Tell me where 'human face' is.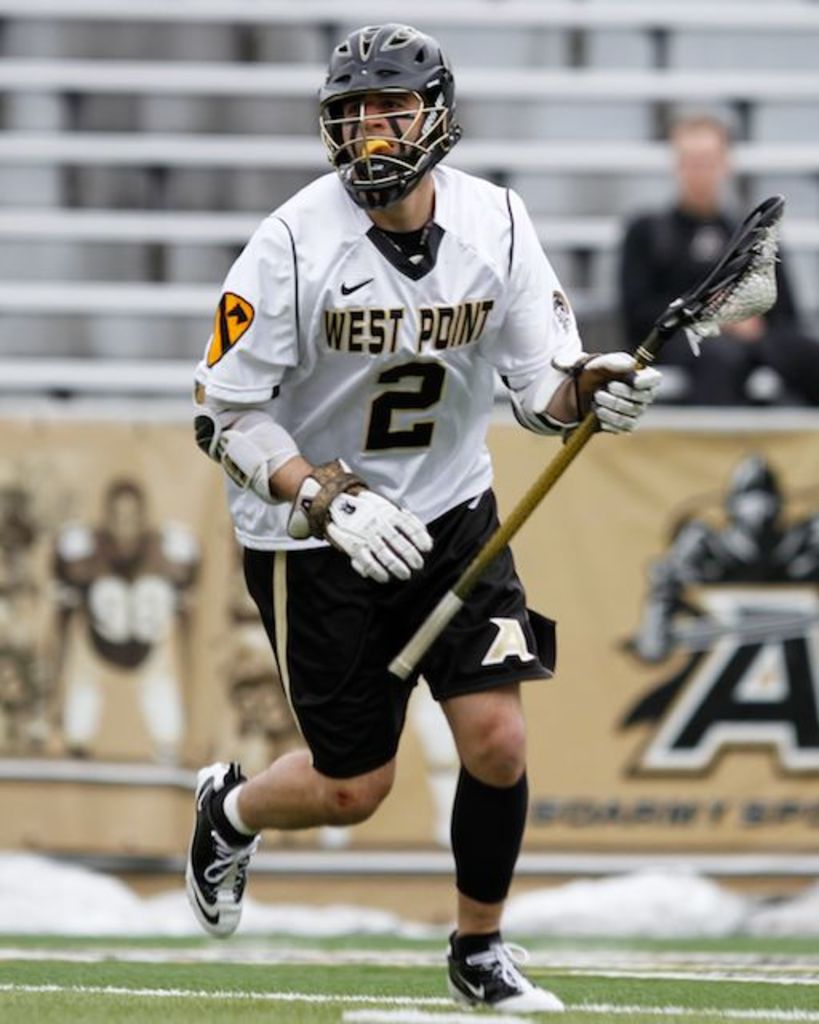
'human face' is at (342, 93, 427, 158).
